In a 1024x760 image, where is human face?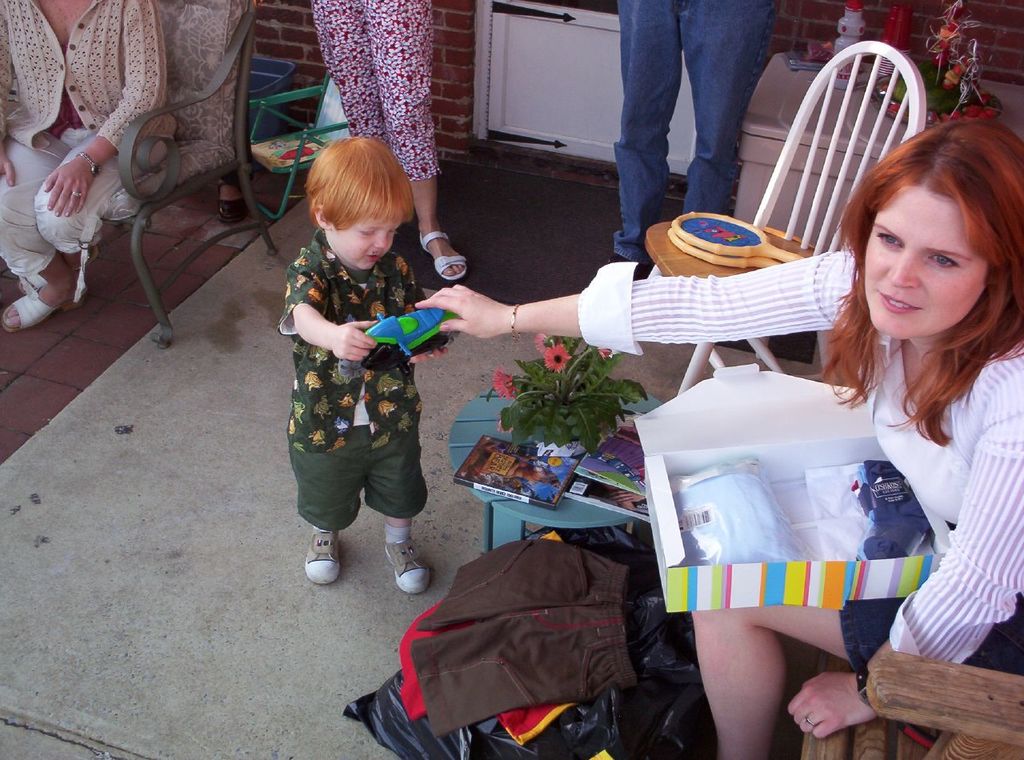
333:216:398:269.
